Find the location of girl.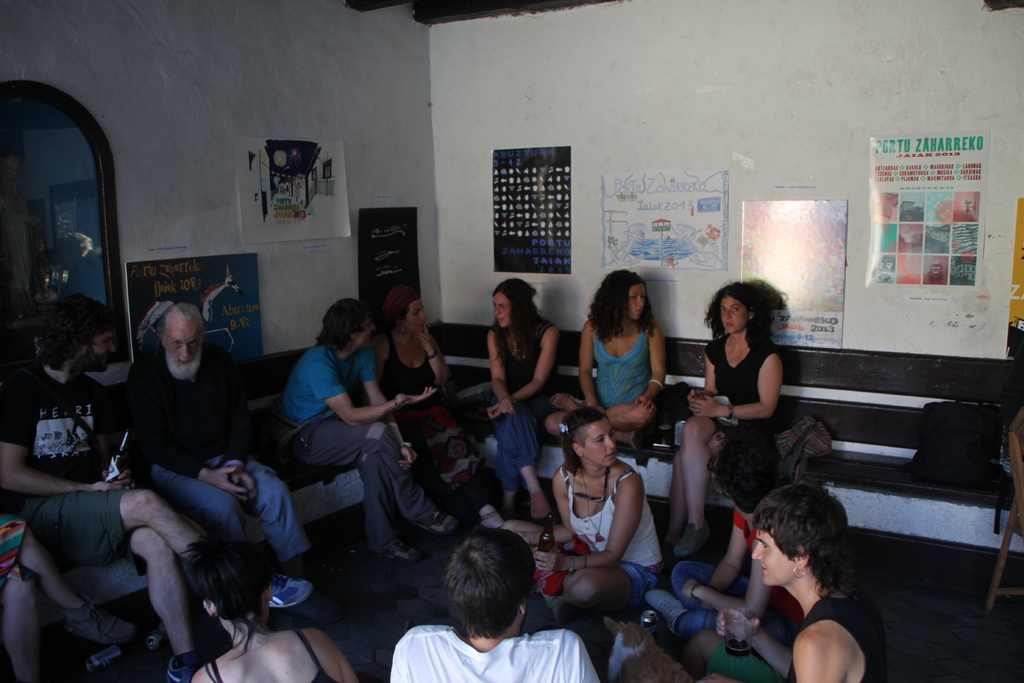
Location: [x1=673, y1=283, x2=787, y2=557].
